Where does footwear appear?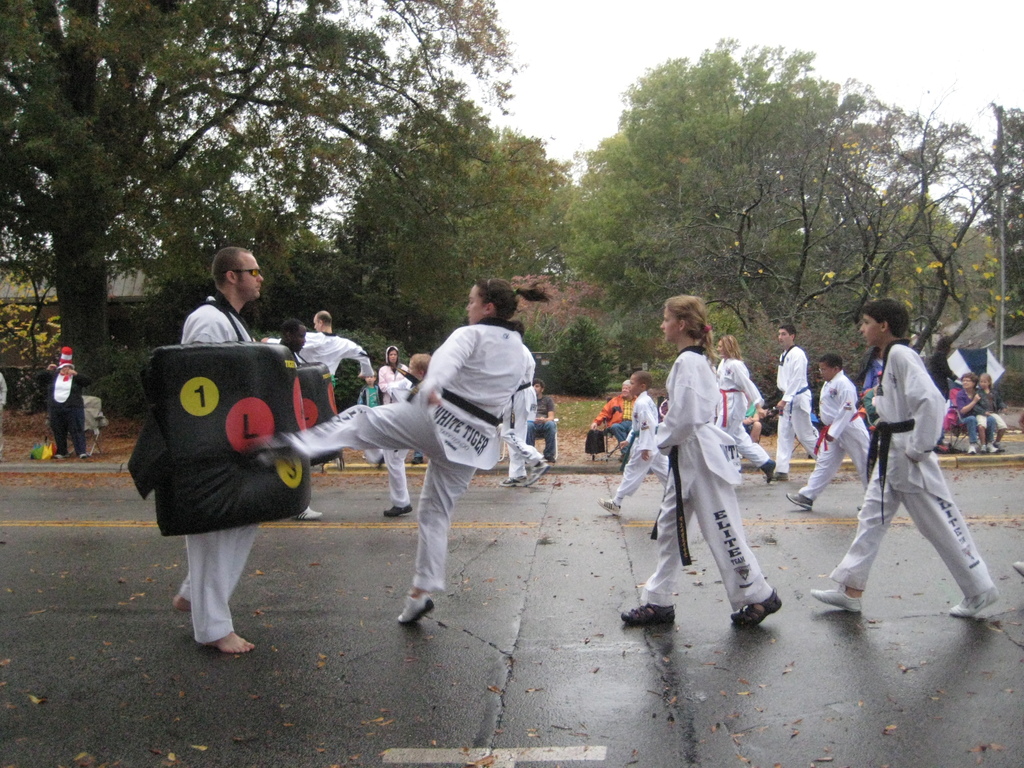
Appears at bbox(596, 496, 630, 516).
